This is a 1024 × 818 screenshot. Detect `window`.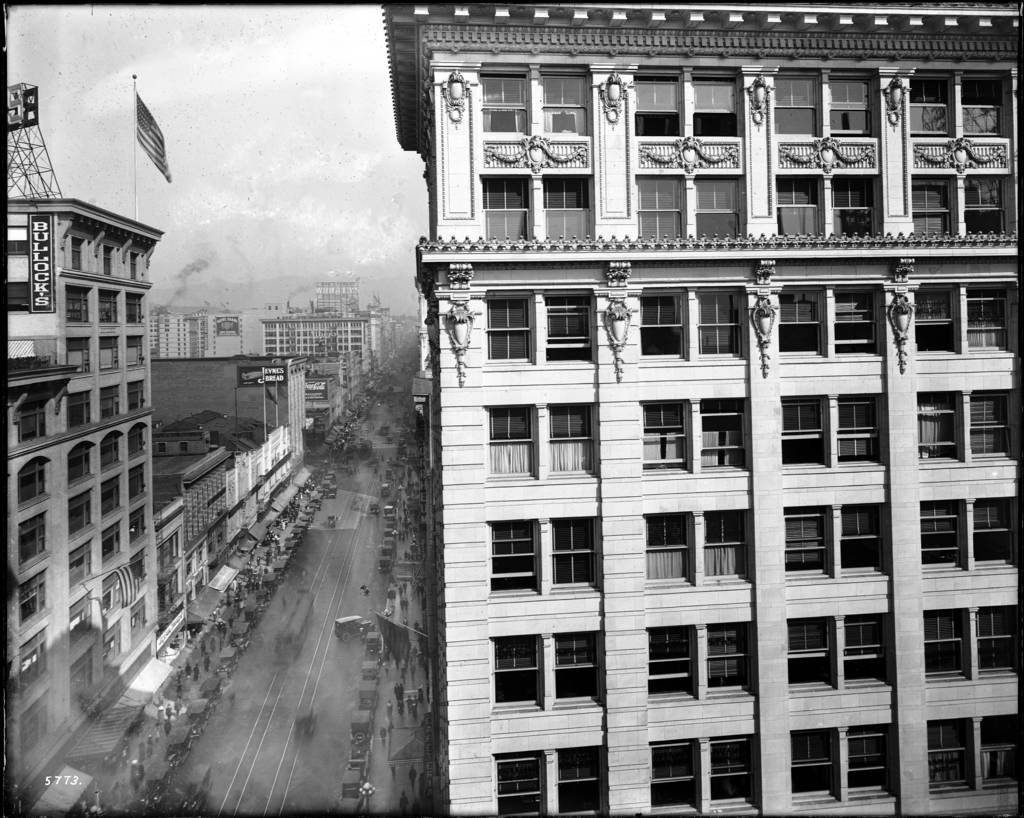
840 396 881 462.
